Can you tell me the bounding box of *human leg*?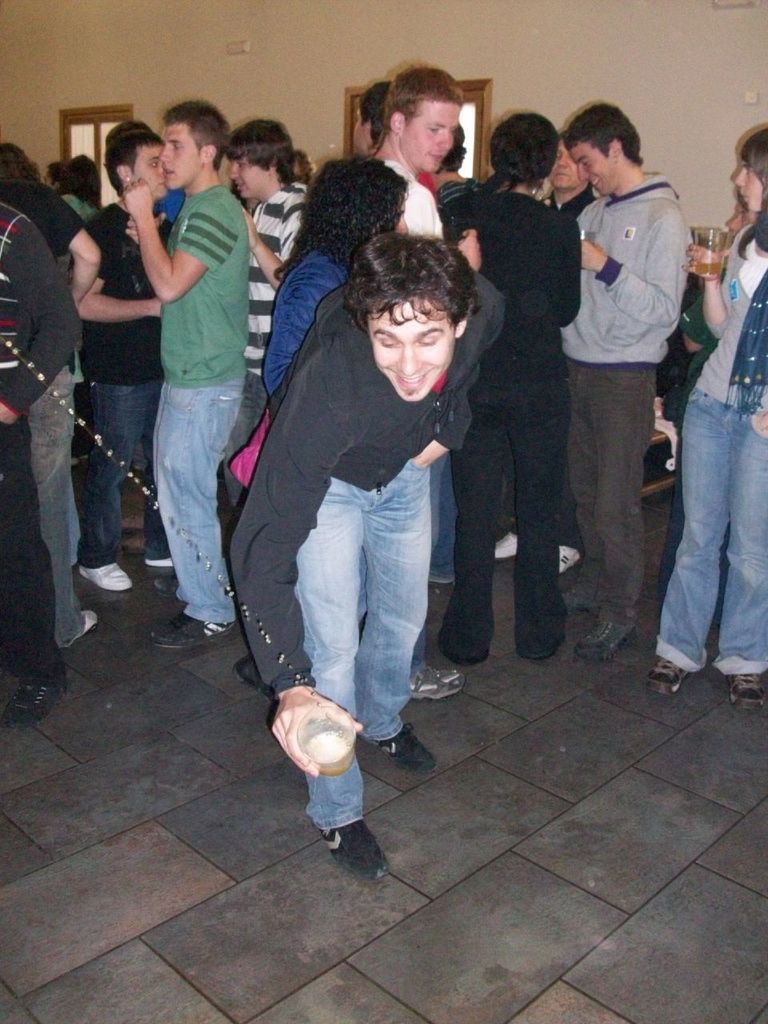
bbox=(356, 467, 442, 774).
